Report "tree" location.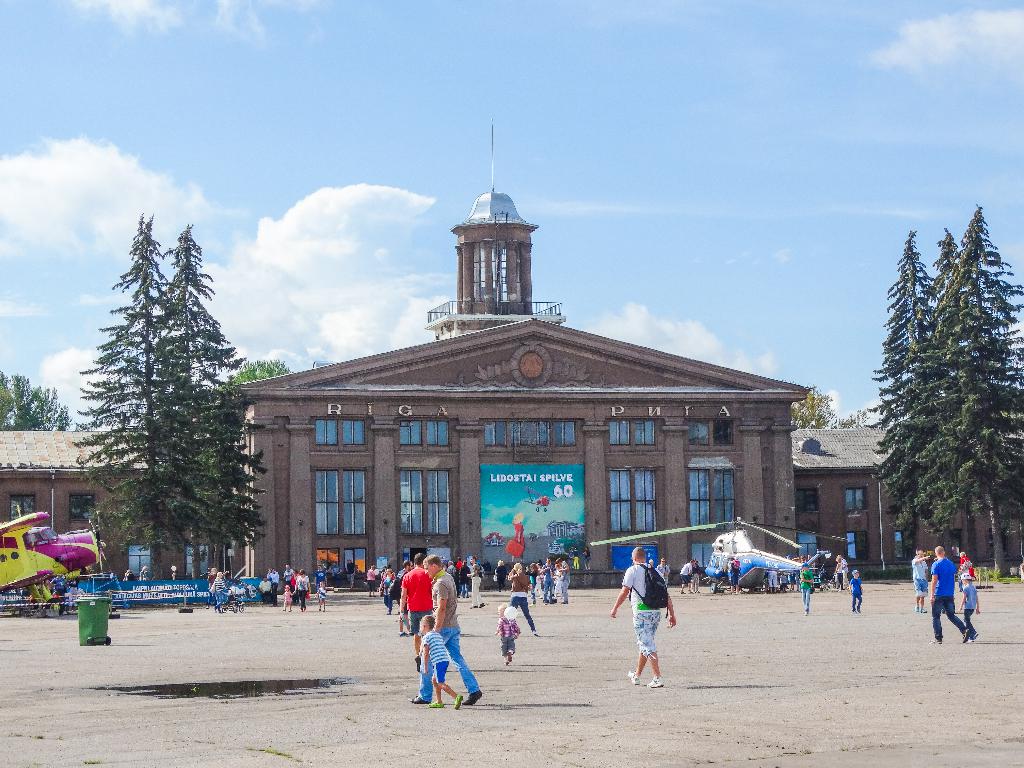
Report: [left=788, top=387, right=861, bottom=430].
